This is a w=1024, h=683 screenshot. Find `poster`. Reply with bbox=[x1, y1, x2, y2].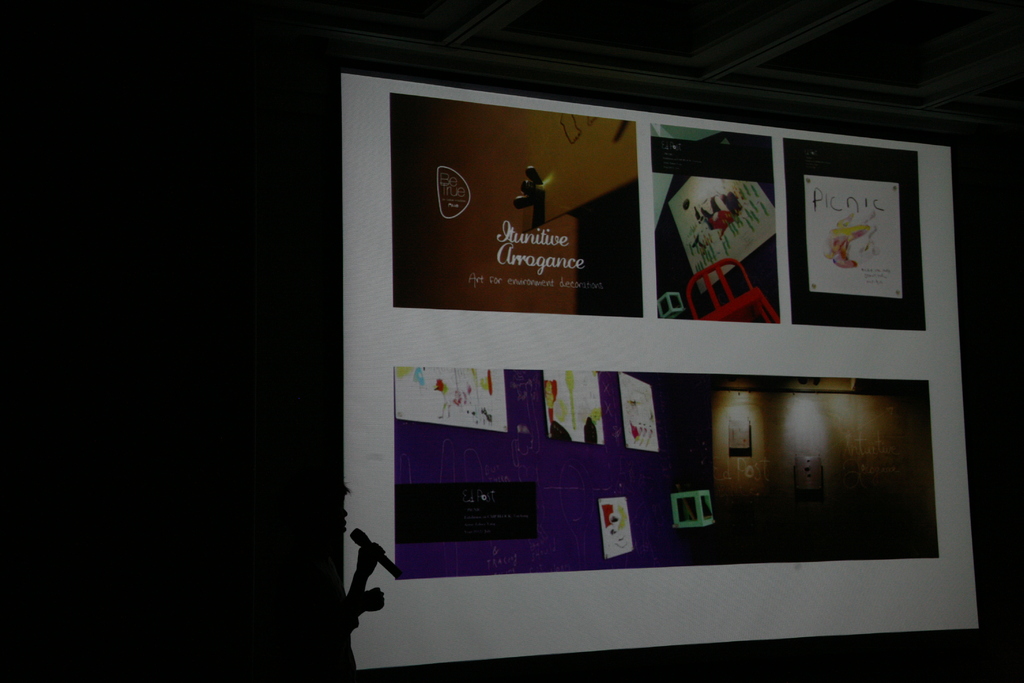
bbox=[784, 135, 925, 324].
